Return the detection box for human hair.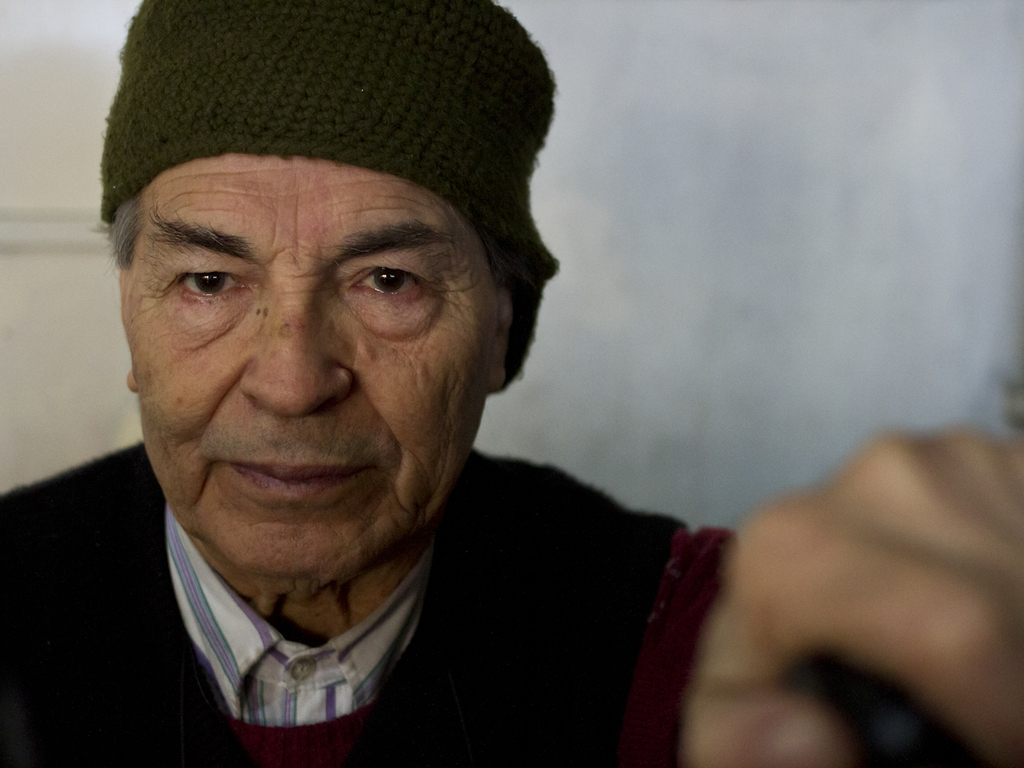
region(93, 191, 513, 294).
